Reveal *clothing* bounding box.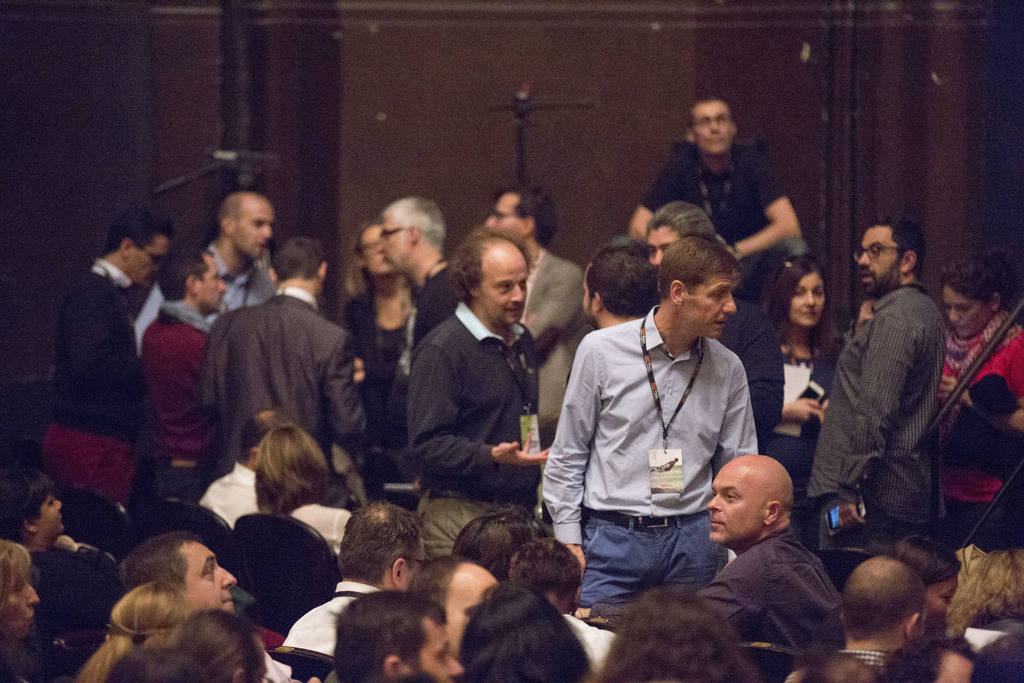
Revealed: <box>186,286,366,438</box>.
